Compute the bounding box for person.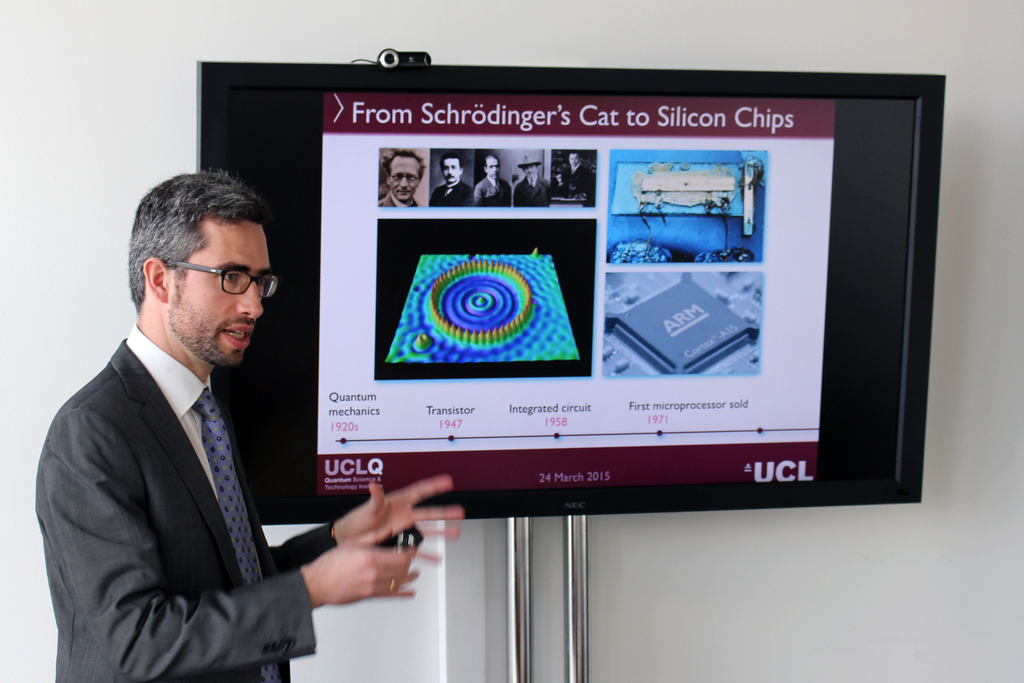
bbox(550, 149, 593, 195).
